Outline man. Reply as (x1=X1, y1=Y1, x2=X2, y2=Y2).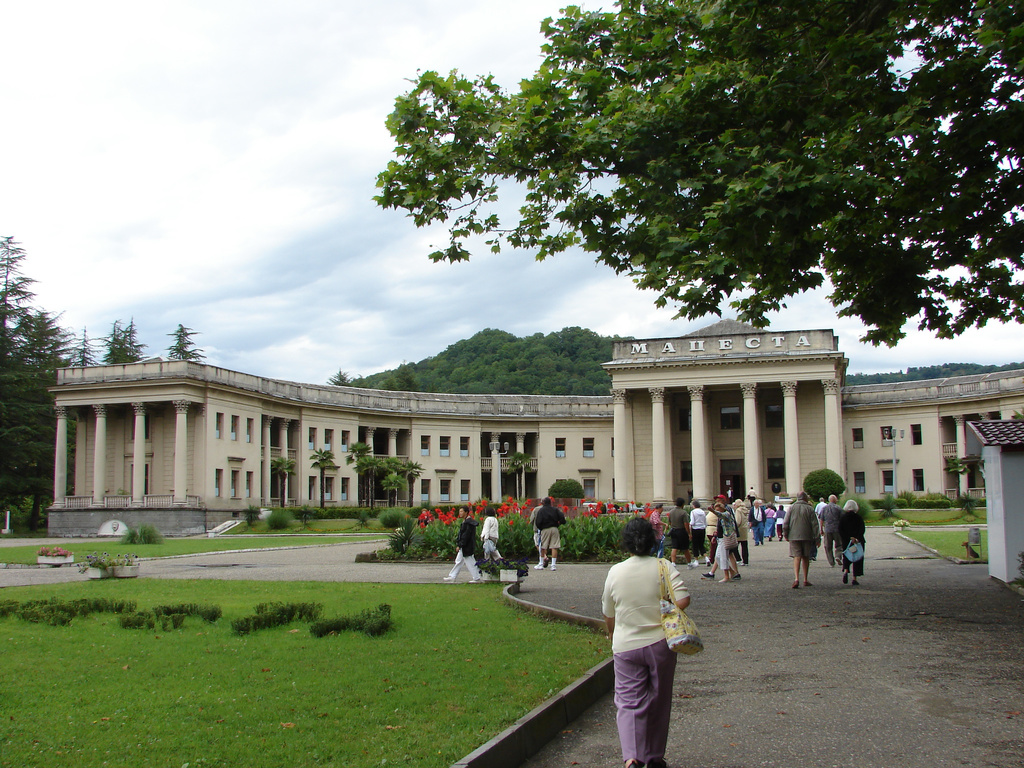
(x1=669, y1=499, x2=694, y2=570).
